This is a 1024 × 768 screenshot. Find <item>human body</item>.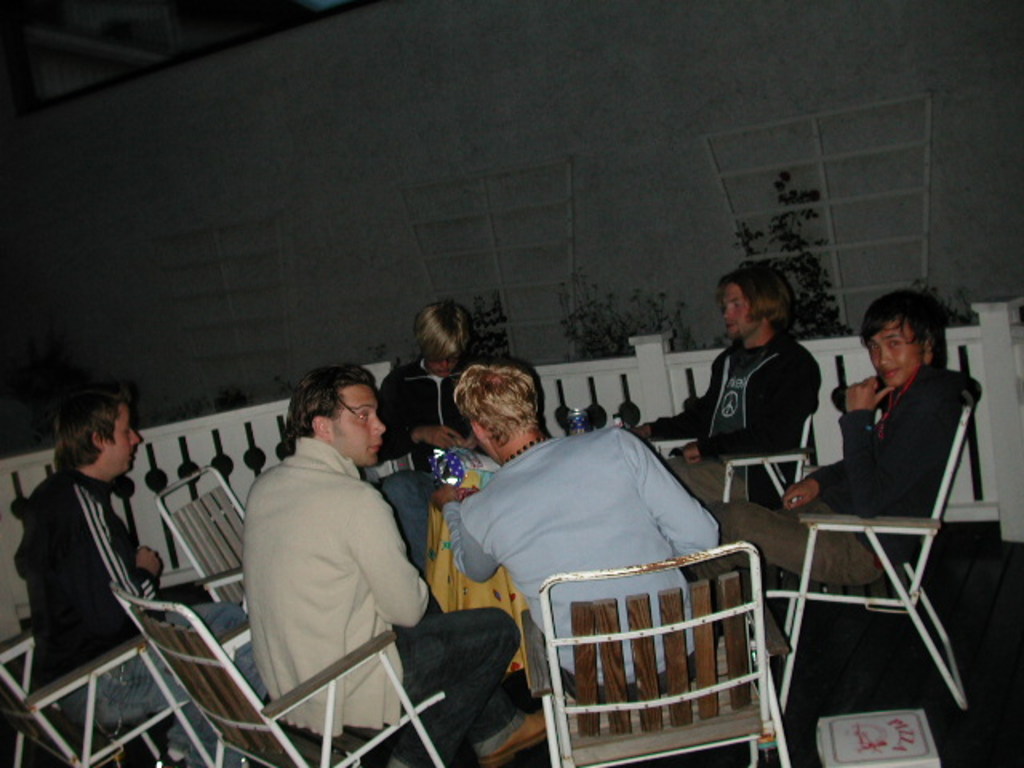
Bounding box: 710:285:984:658.
